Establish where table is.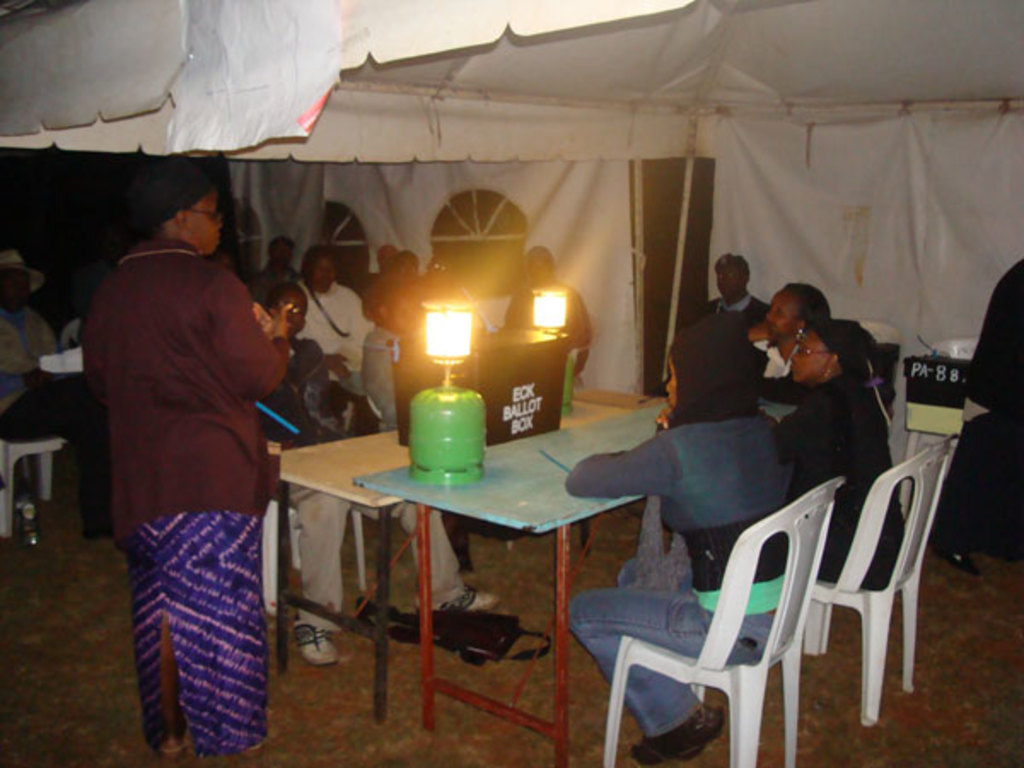
Established at x1=352 y1=394 x2=800 y2=766.
